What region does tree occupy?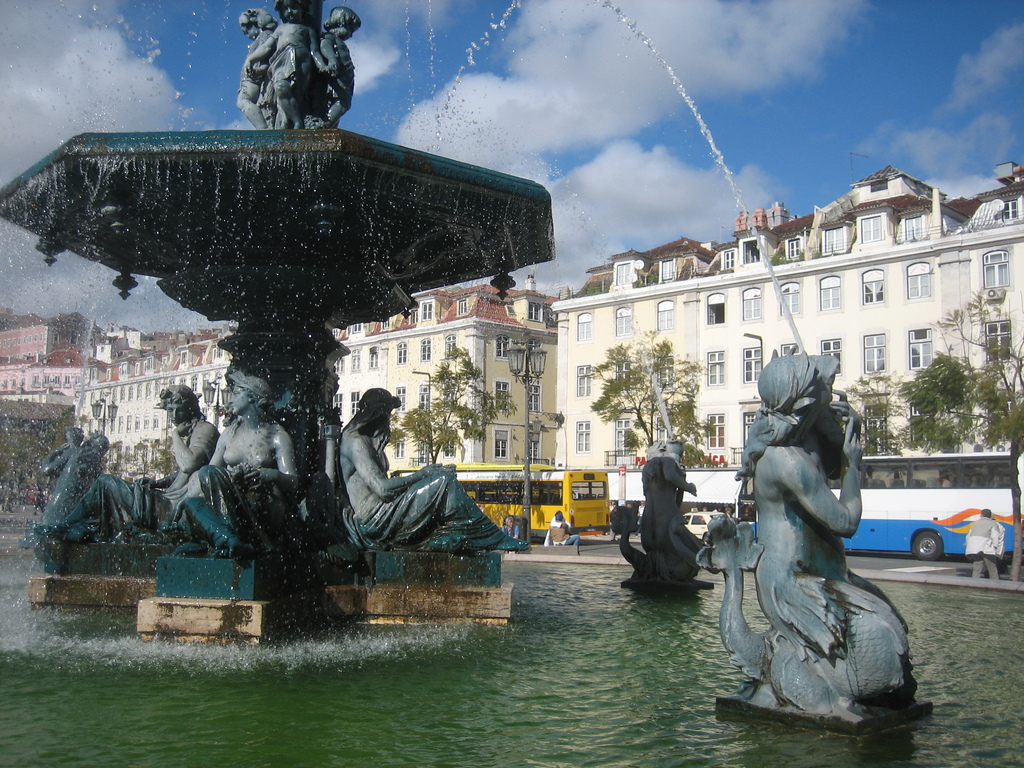
(x1=397, y1=344, x2=514, y2=467).
